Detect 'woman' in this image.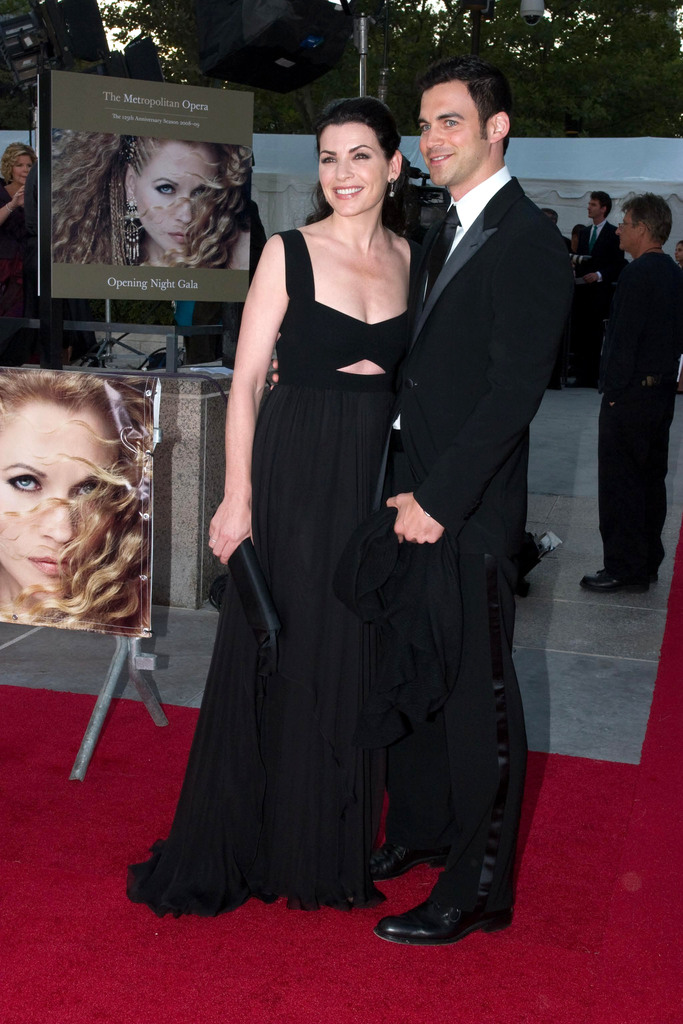
Detection: [76,98,428,917].
